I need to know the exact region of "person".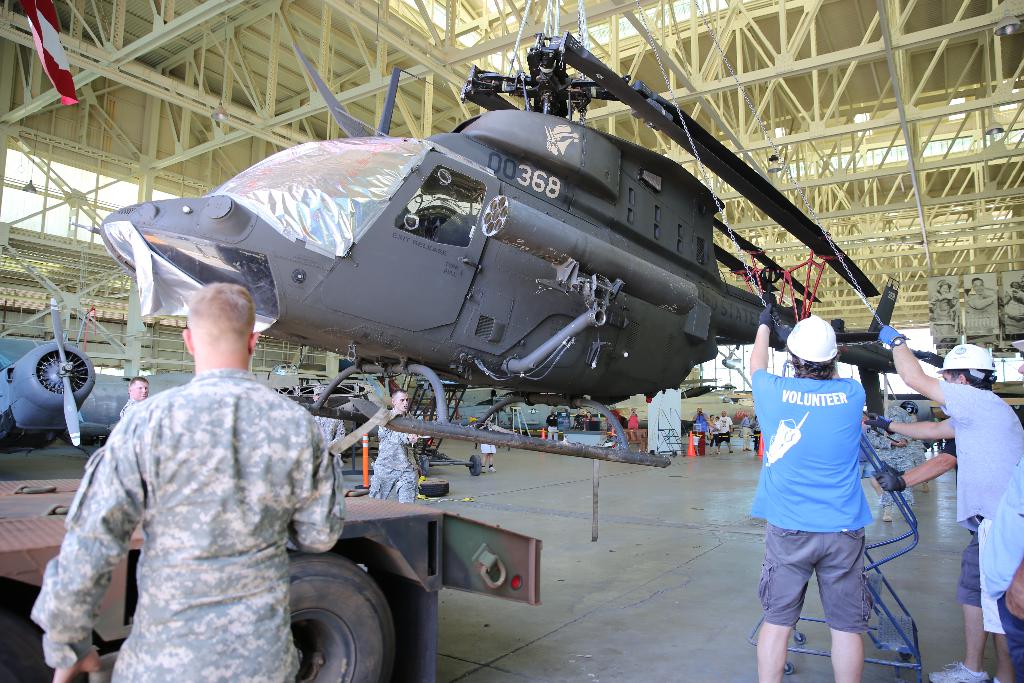
Region: (979,337,1023,682).
